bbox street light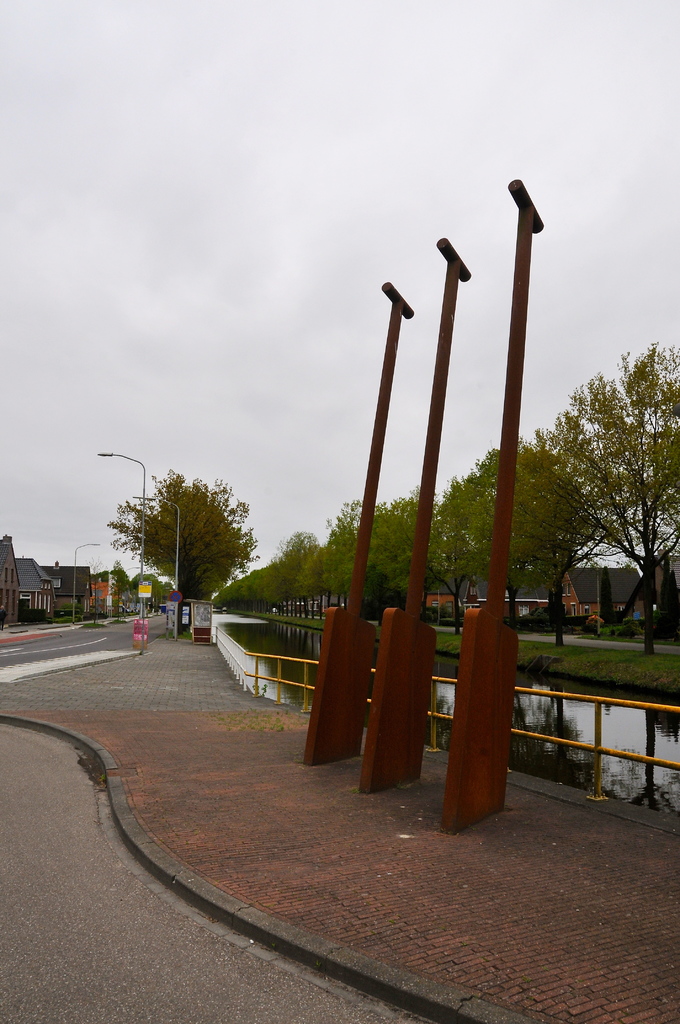
box=[68, 539, 105, 621]
